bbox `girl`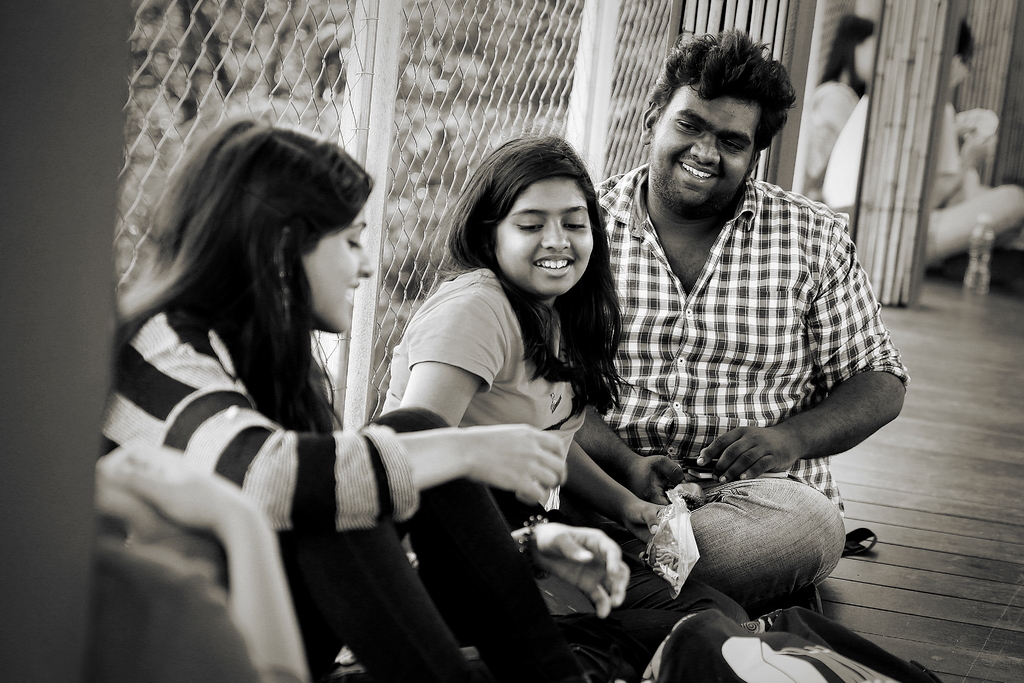
(376,133,680,682)
